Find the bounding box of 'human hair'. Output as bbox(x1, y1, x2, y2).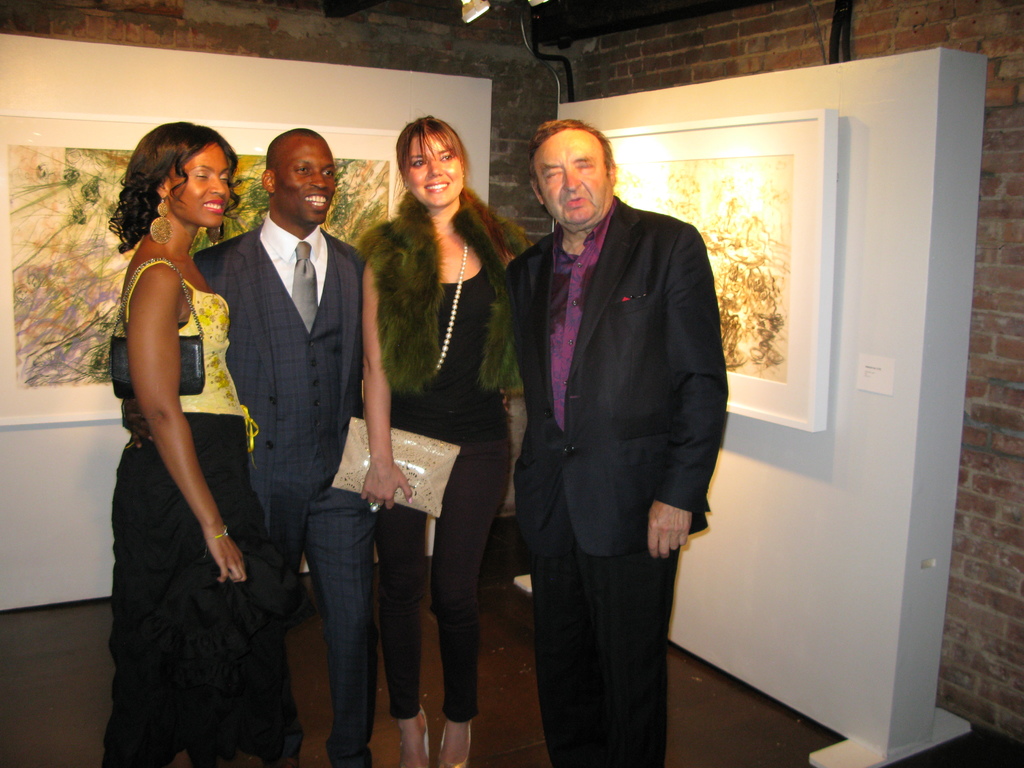
bbox(398, 111, 471, 166).
